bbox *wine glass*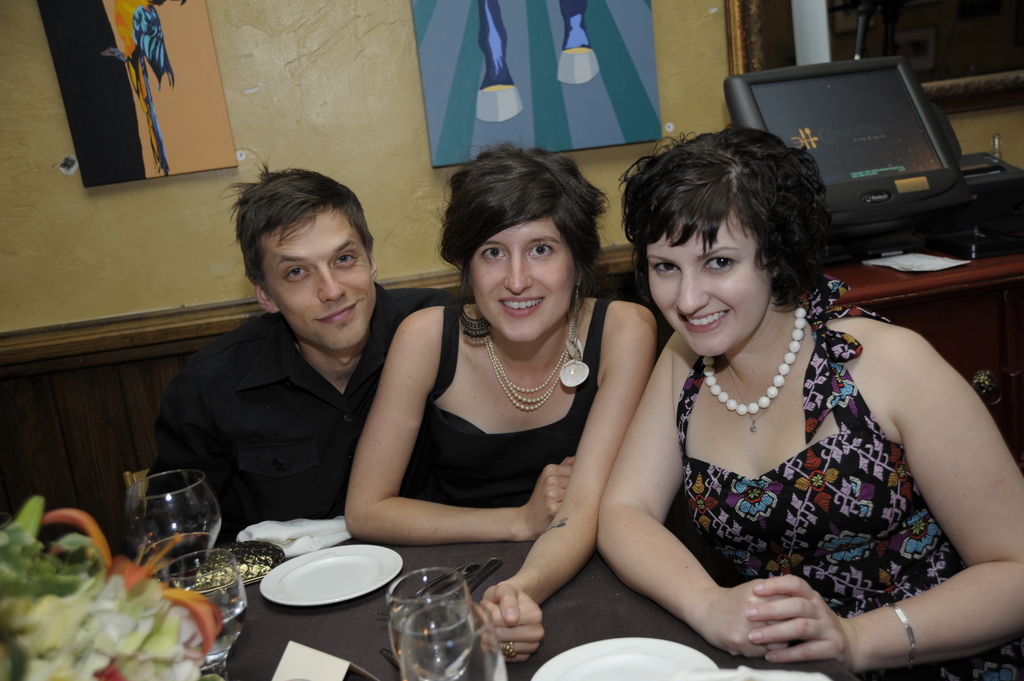
l=122, t=463, r=220, b=573
